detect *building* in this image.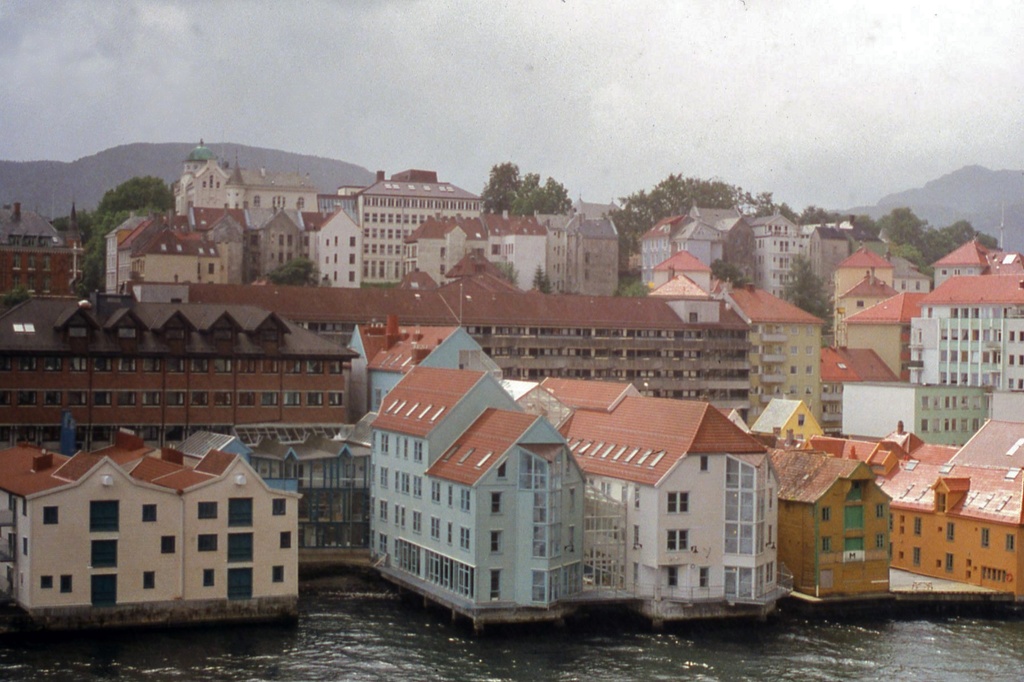
Detection: Rect(302, 205, 362, 287).
